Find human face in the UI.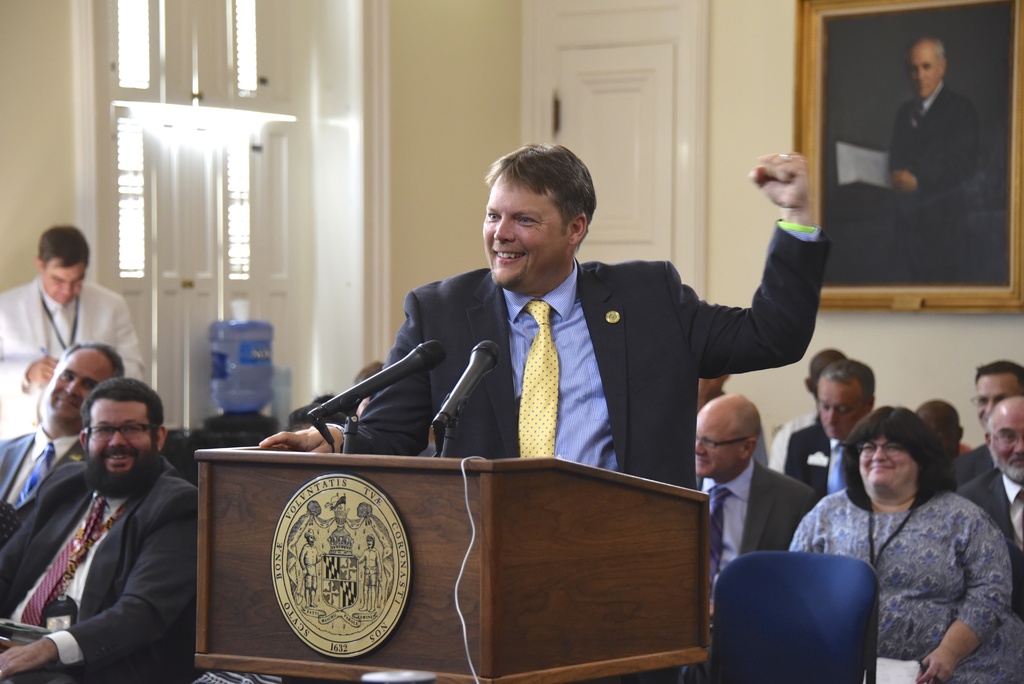
UI element at box(41, 266, 90, 311).
